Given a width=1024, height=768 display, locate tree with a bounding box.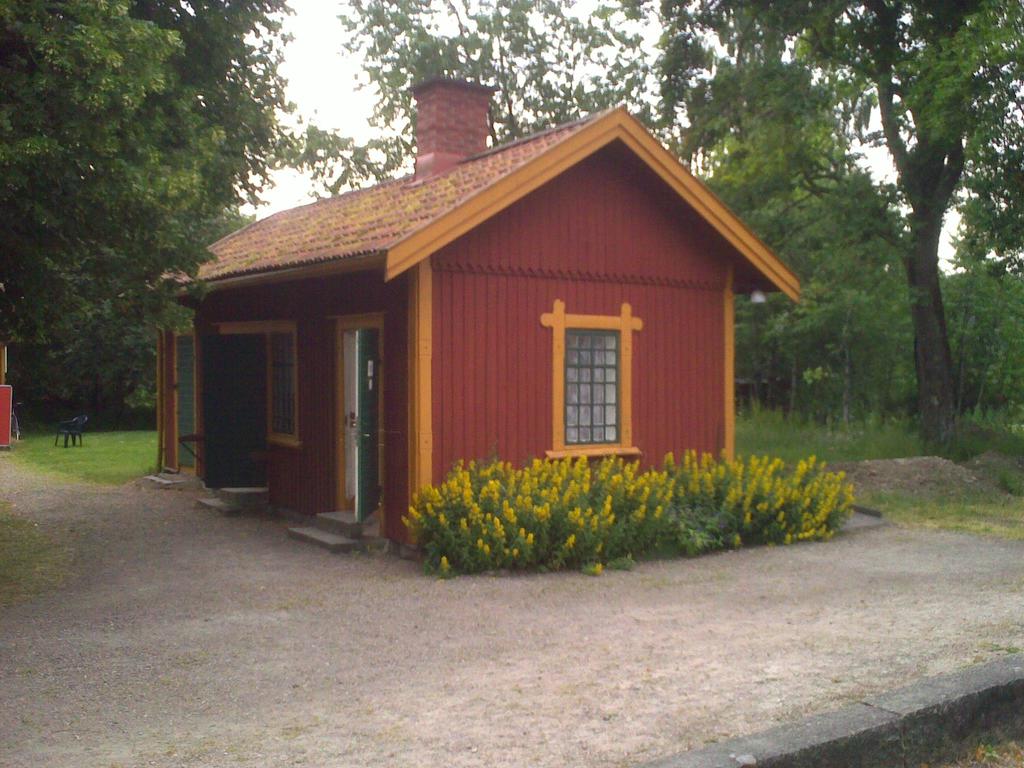
Located: l=293, t=0, r=701, b=214.
